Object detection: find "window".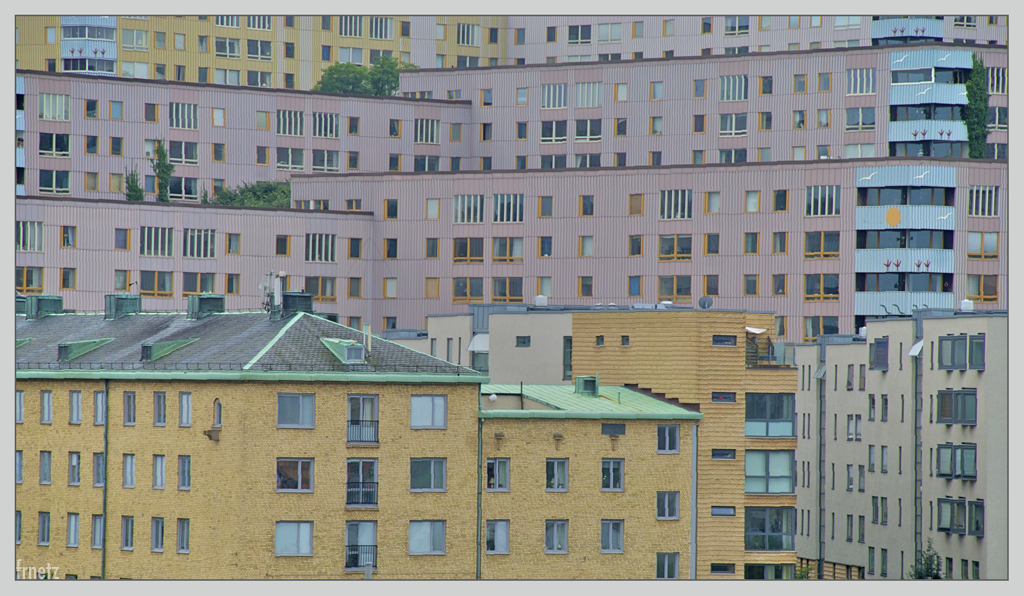
BBox(41, 513, 47, 544).
